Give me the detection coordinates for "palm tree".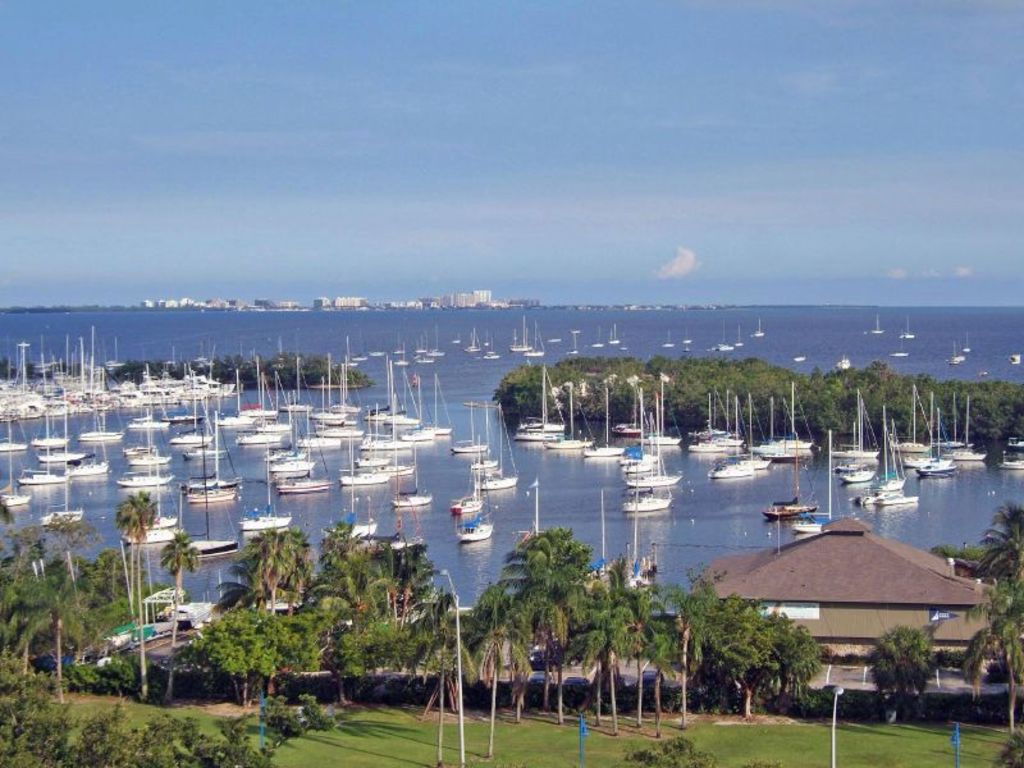
<bbox>617, 575, 695, 730</bbox>.
